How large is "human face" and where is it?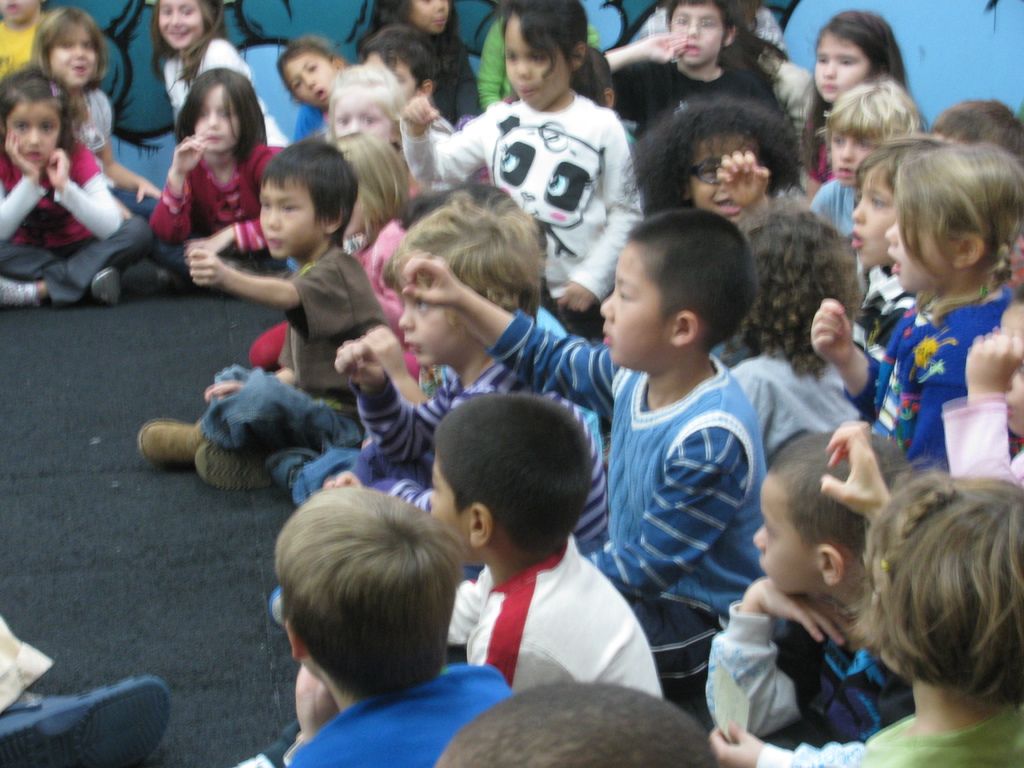
Bounding box: l=400, t=284, r=468, b=369.
